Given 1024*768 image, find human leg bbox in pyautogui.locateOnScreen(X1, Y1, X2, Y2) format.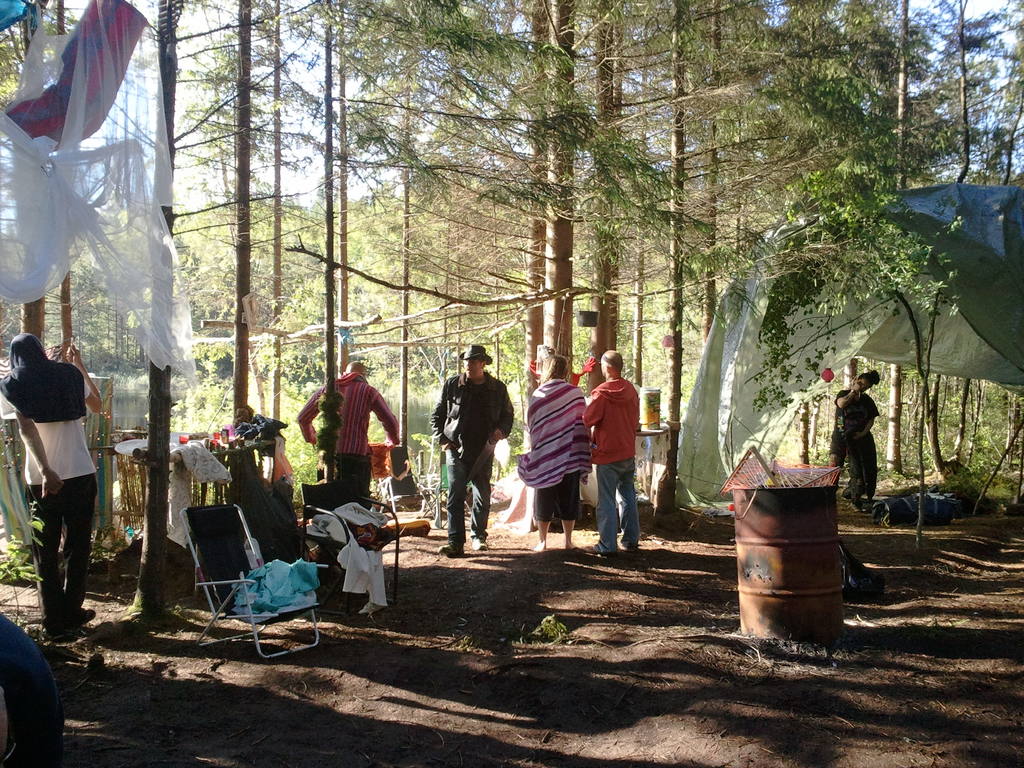
pyautogui.locateOnScreen(618, 458, 644, 556).
